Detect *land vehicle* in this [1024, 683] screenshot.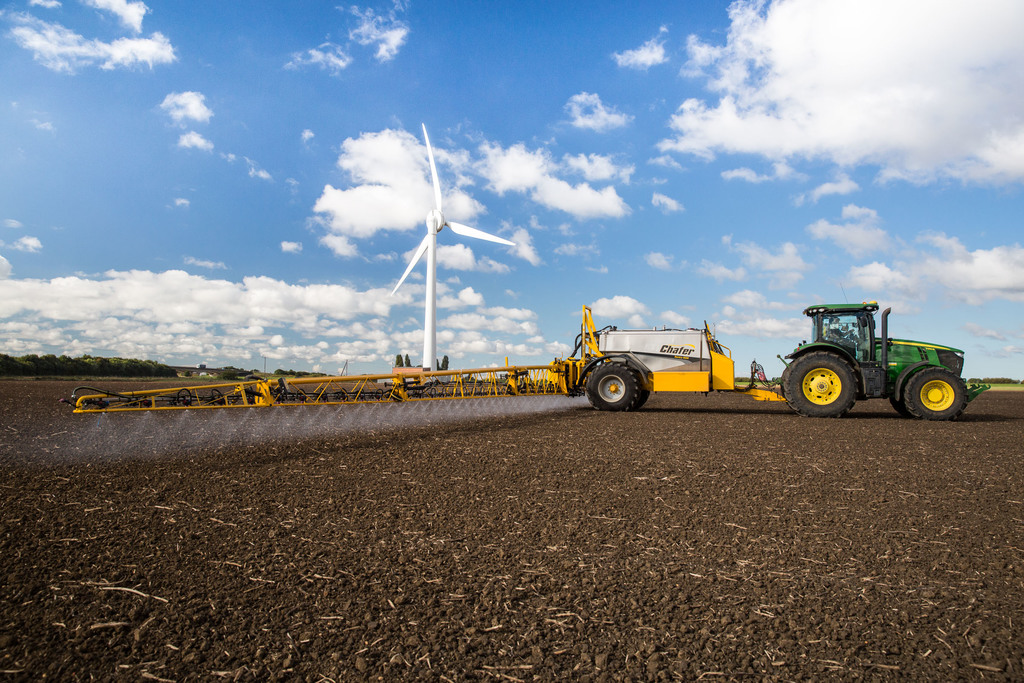
Detection: (left=771, top=294, right=981, bottom=423).
